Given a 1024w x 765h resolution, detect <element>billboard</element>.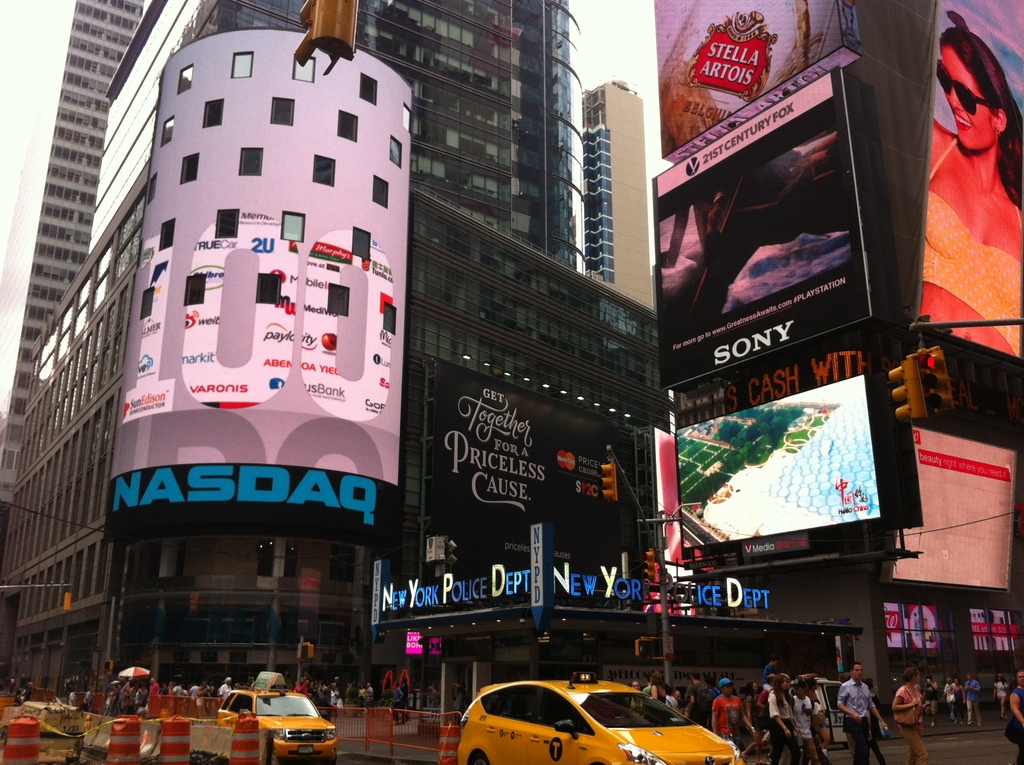
[655, 0, 858, 149].
